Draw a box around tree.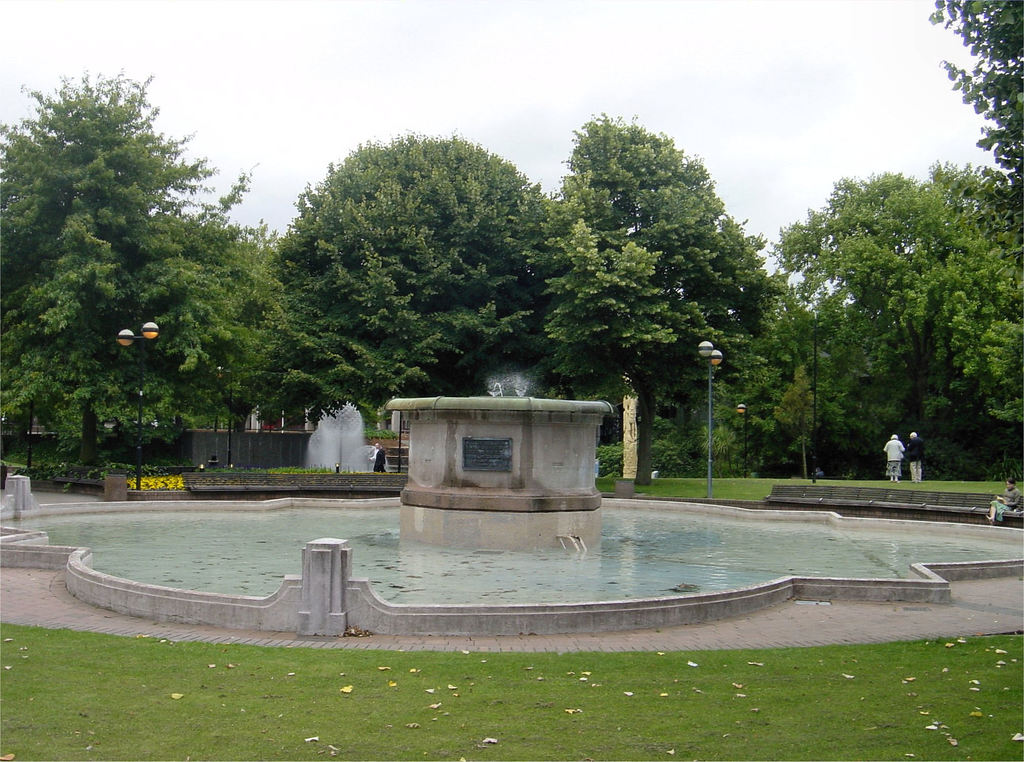
region(522, 120, 790, 494).
